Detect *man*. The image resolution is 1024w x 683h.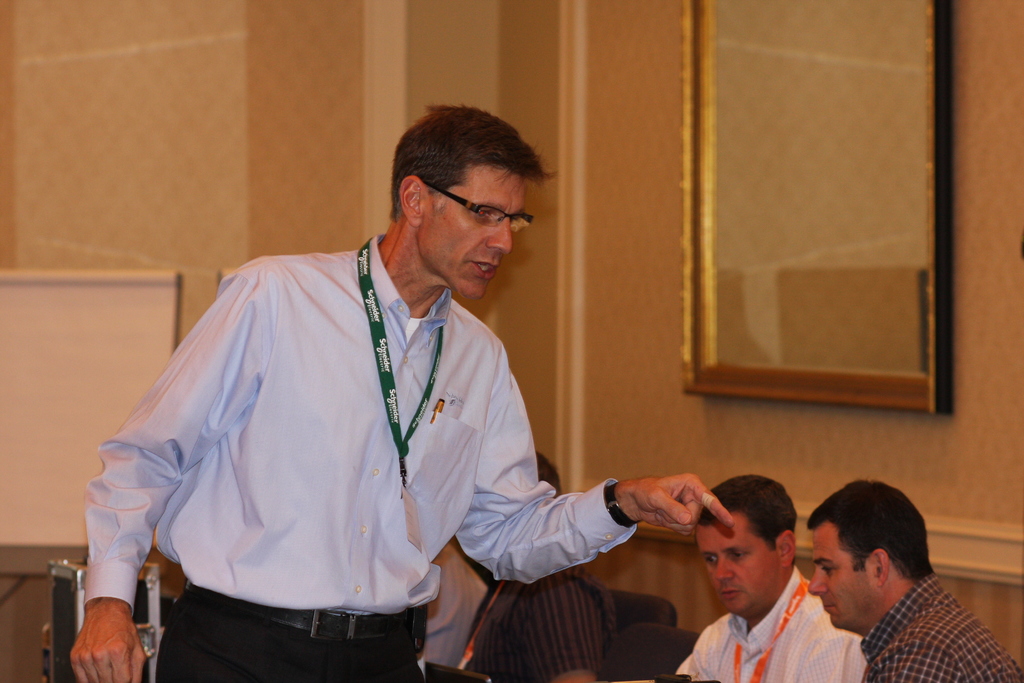
detection(92, 119, 702, 673).
